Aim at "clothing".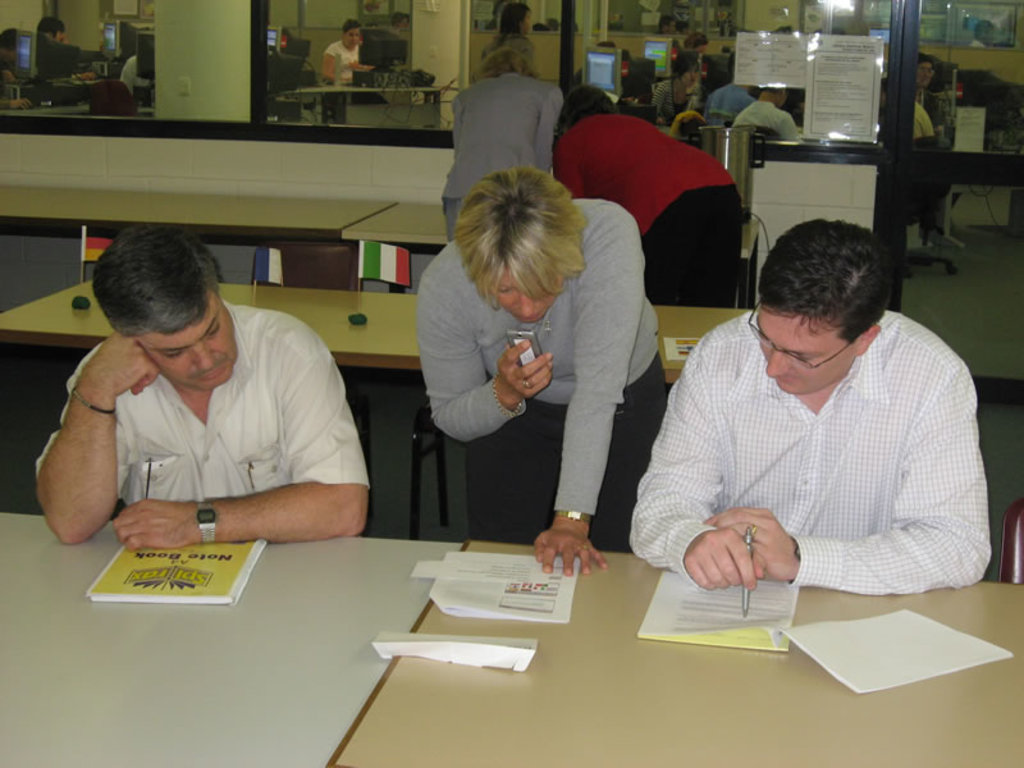
Aimed at <box>623,308,991,594</box>.
